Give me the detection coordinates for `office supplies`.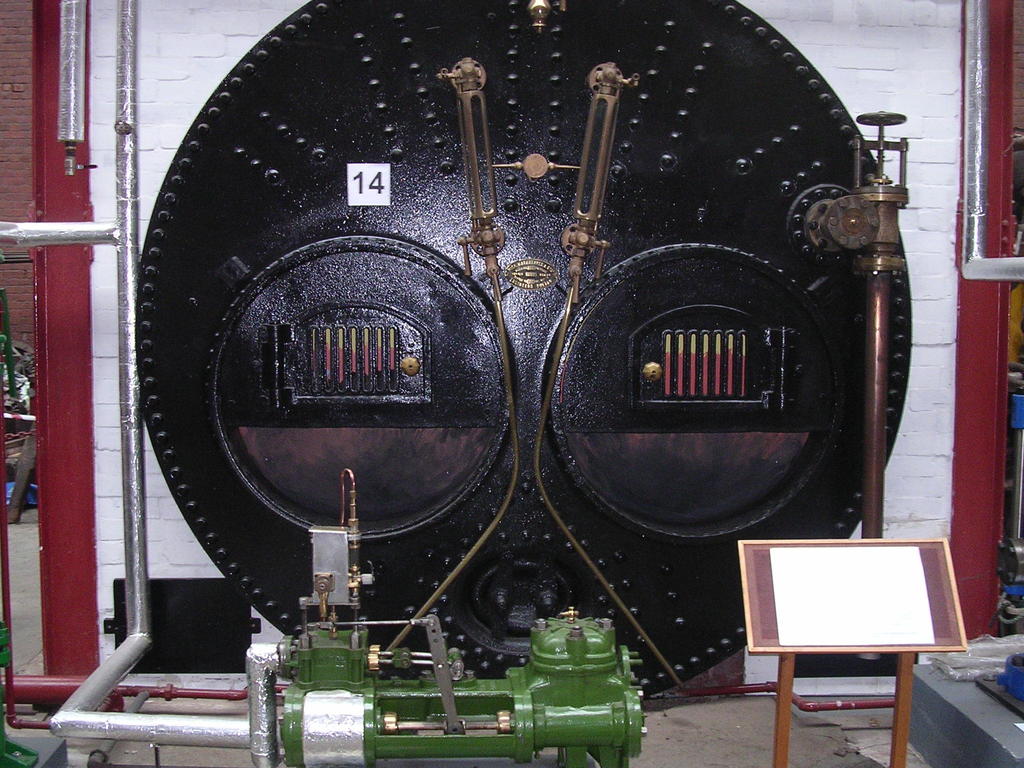
Rect(739, 532, 966, 766).
